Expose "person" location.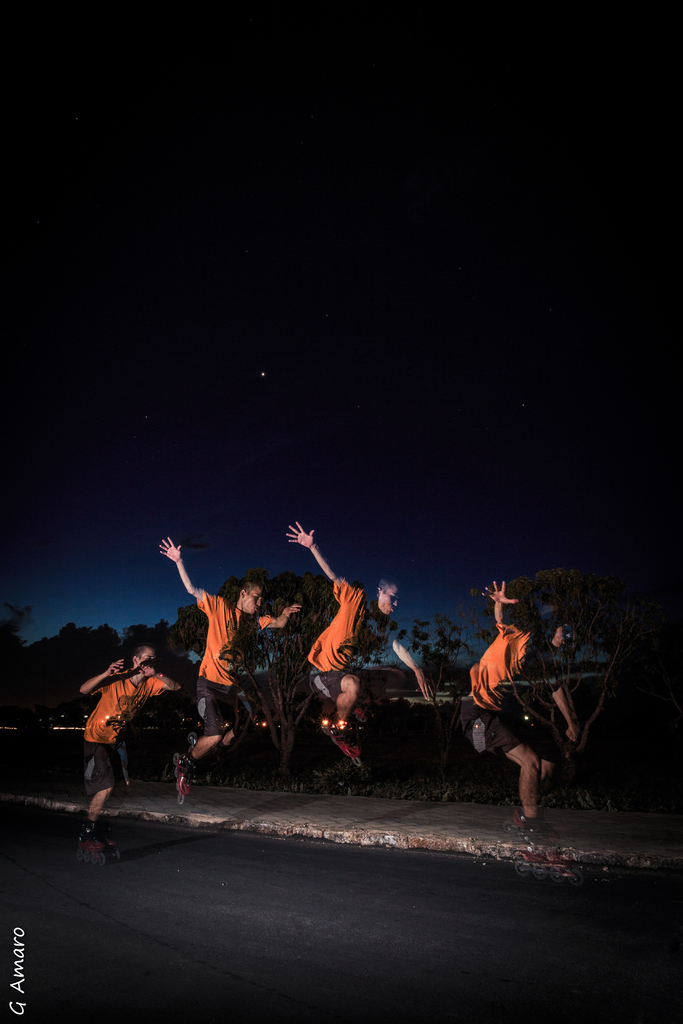
Exposed at Rect(152, 536, 302, 803).
